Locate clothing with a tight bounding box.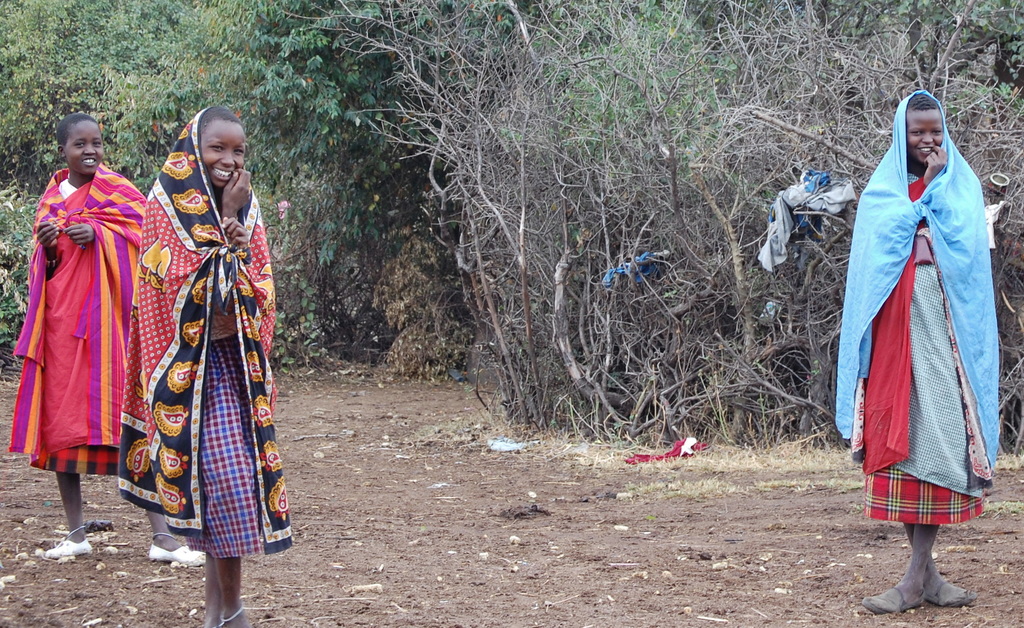
7/165/150/477.
